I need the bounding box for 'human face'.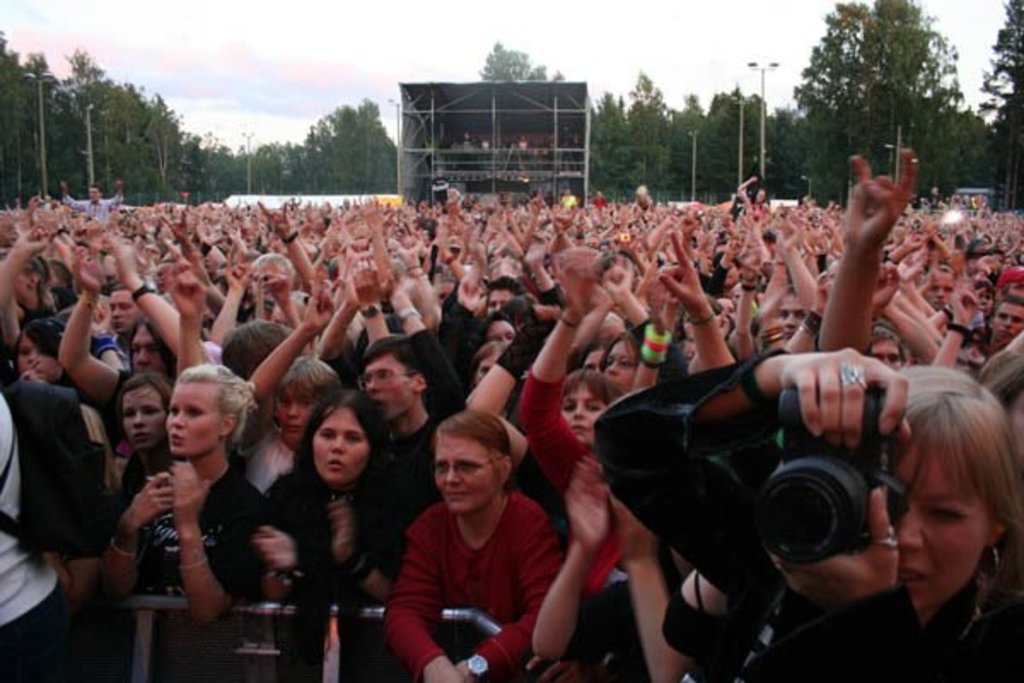
Here it is: bbox(432, 434, 500, 519).
